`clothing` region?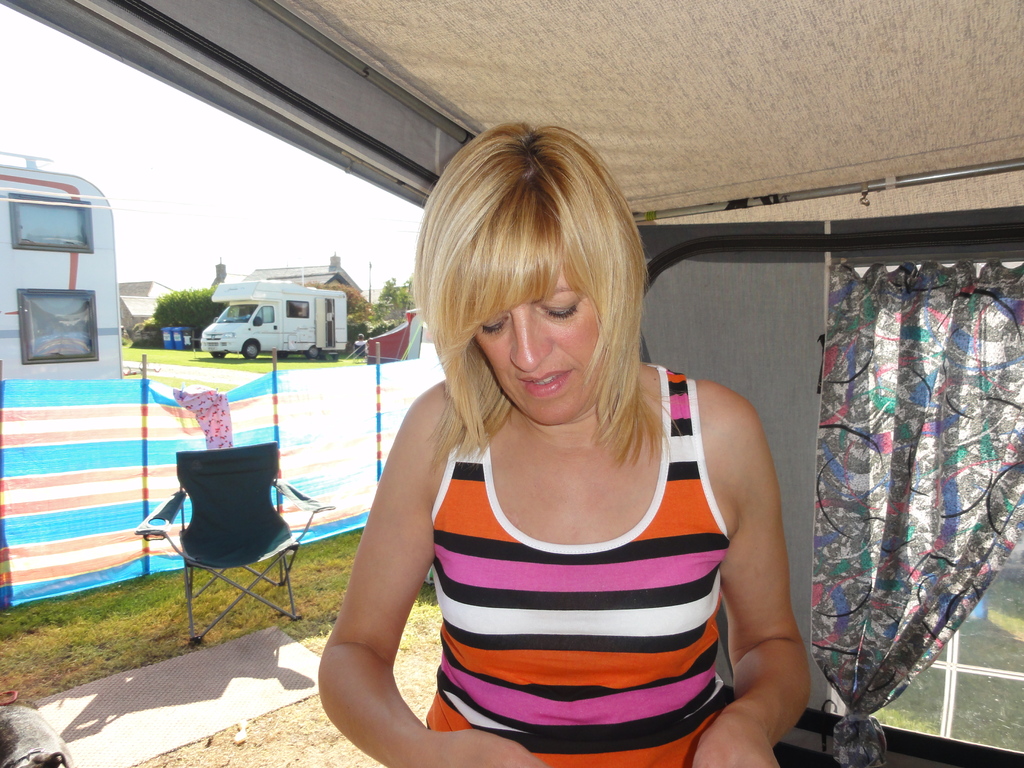
[376, 381, 764, 749]
